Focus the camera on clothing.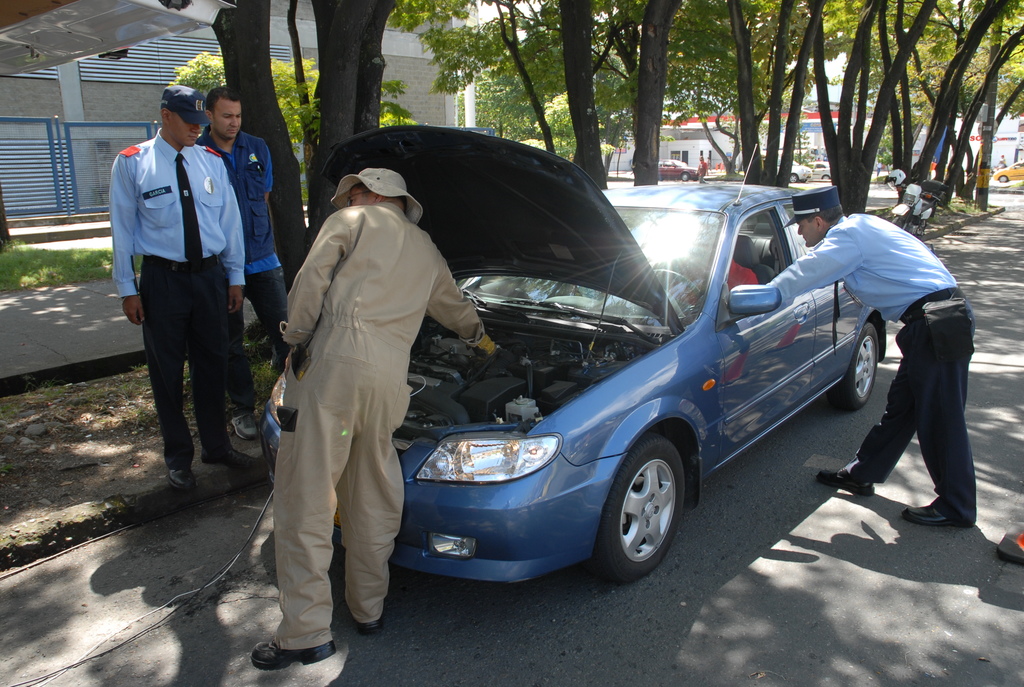
Focus region: box(188, 119, 292, 415).
